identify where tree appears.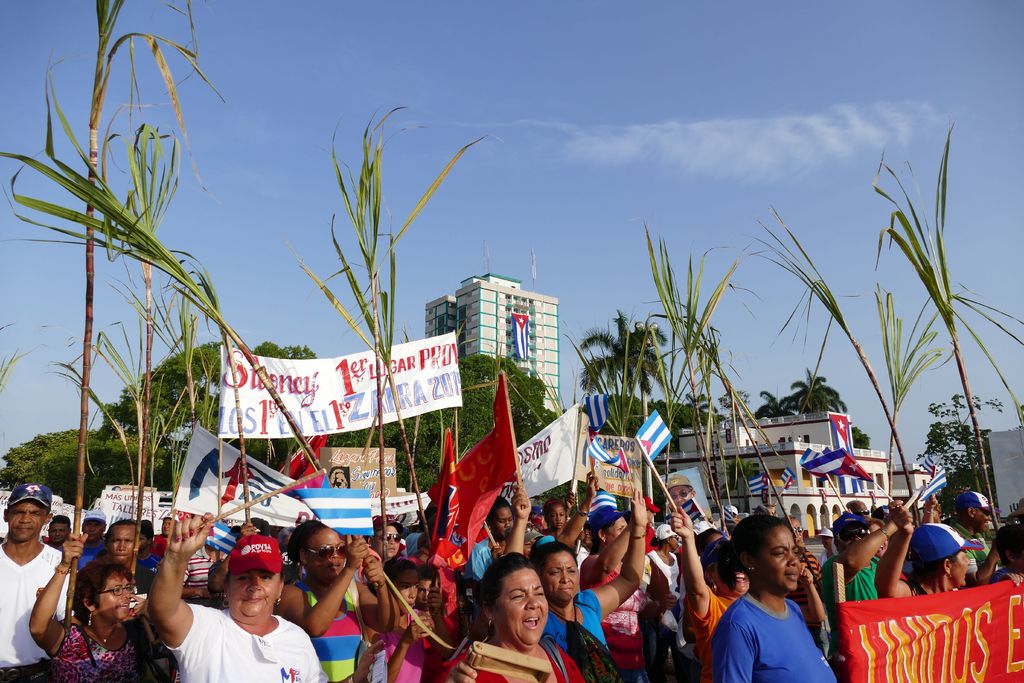
Appears at rect(913, 391, 1004, 494).
